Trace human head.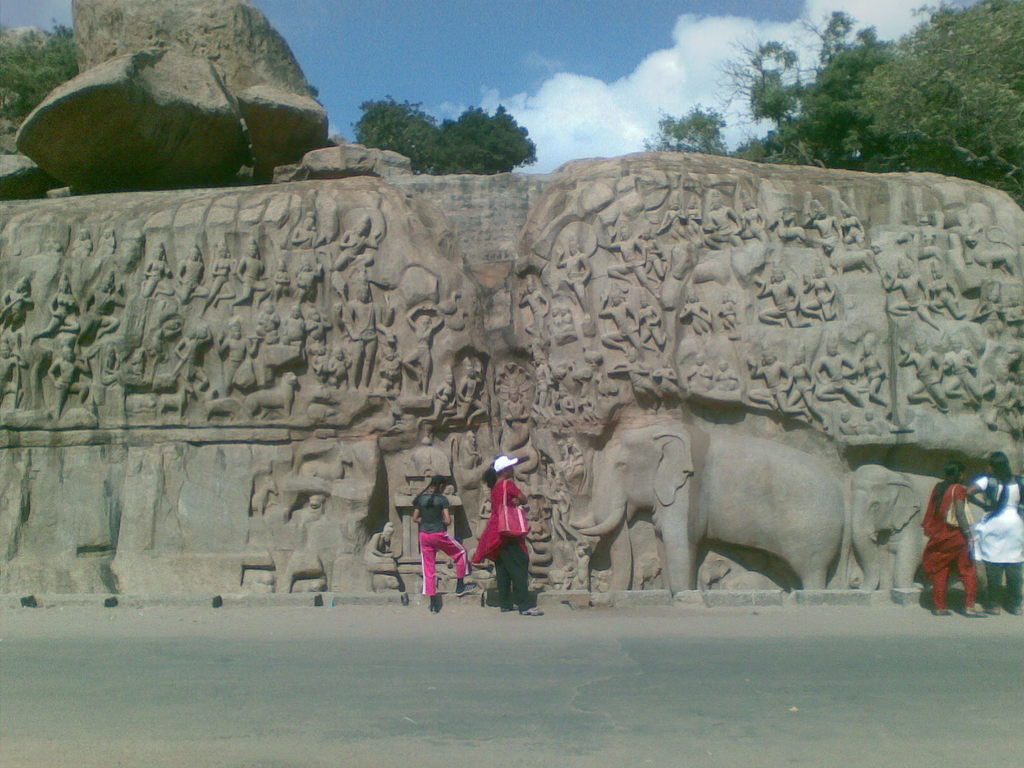
Traced to bbox(985, 287, 996, 306).
